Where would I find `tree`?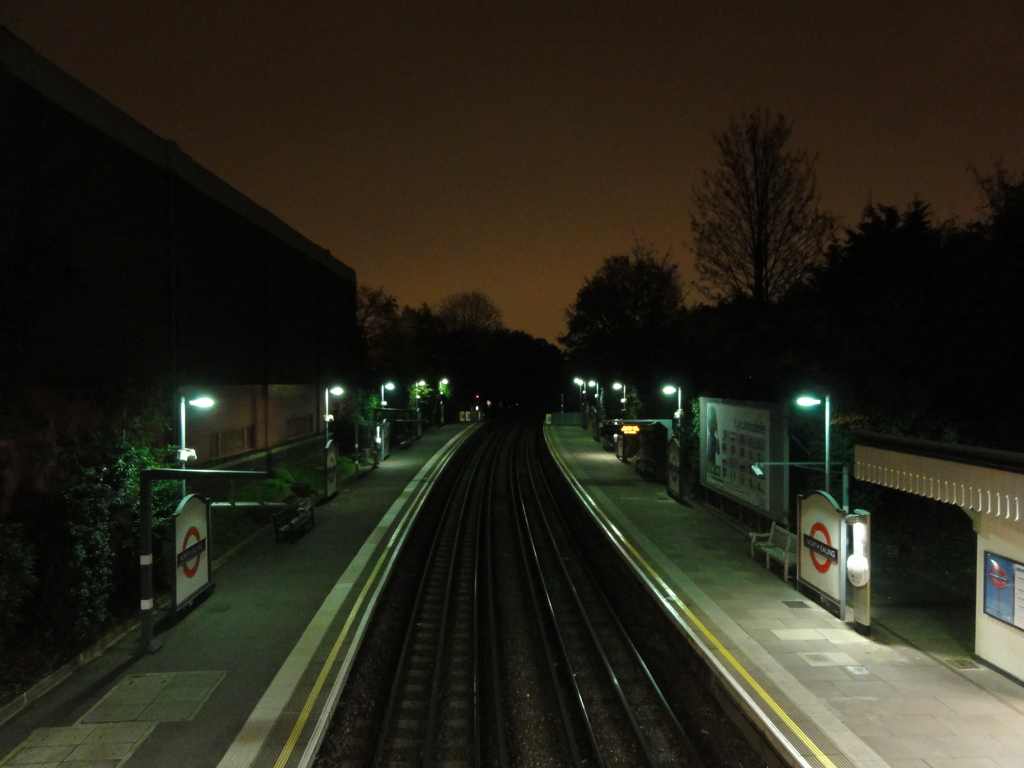
At [559, 241, 691, 450].
